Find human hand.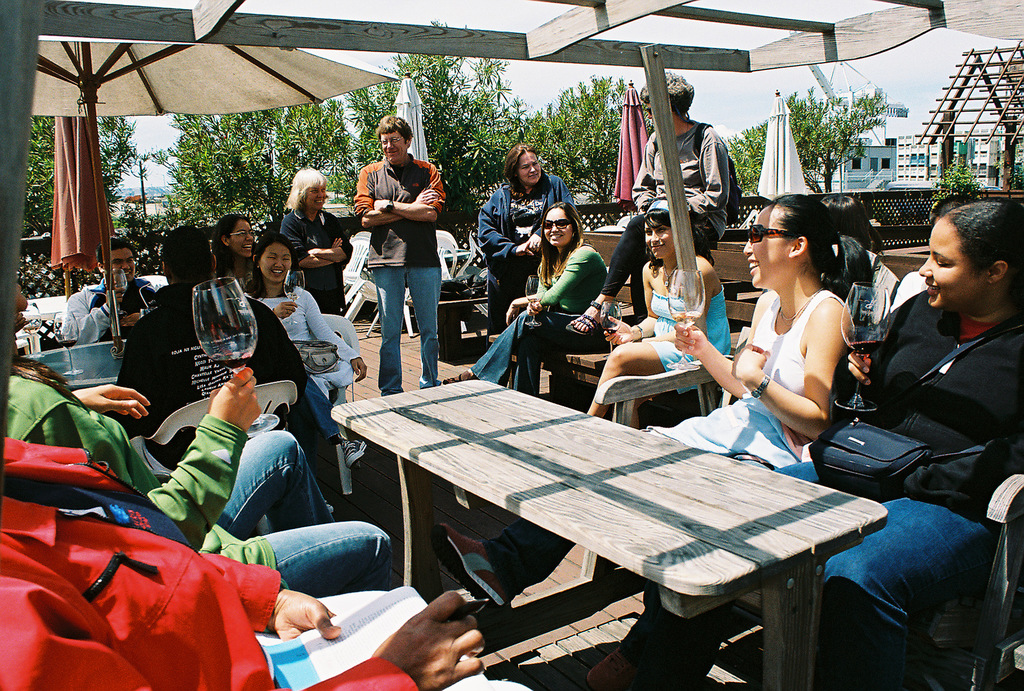
372:200:382:209.
